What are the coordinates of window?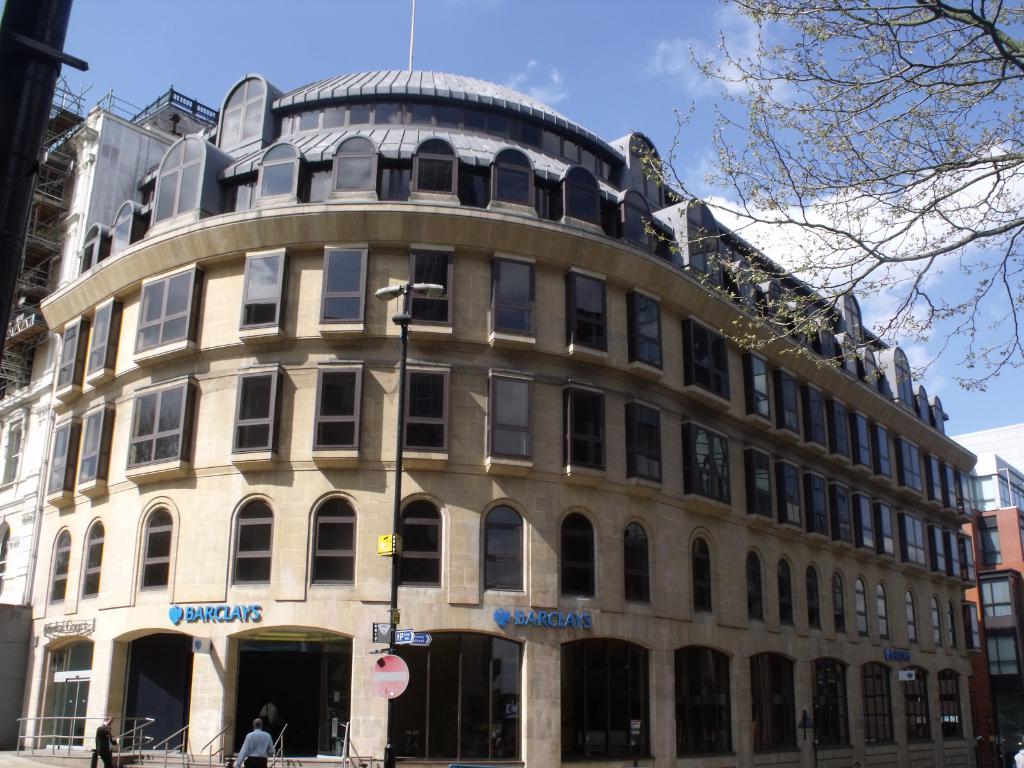
box(558, 631, 649, 767).
